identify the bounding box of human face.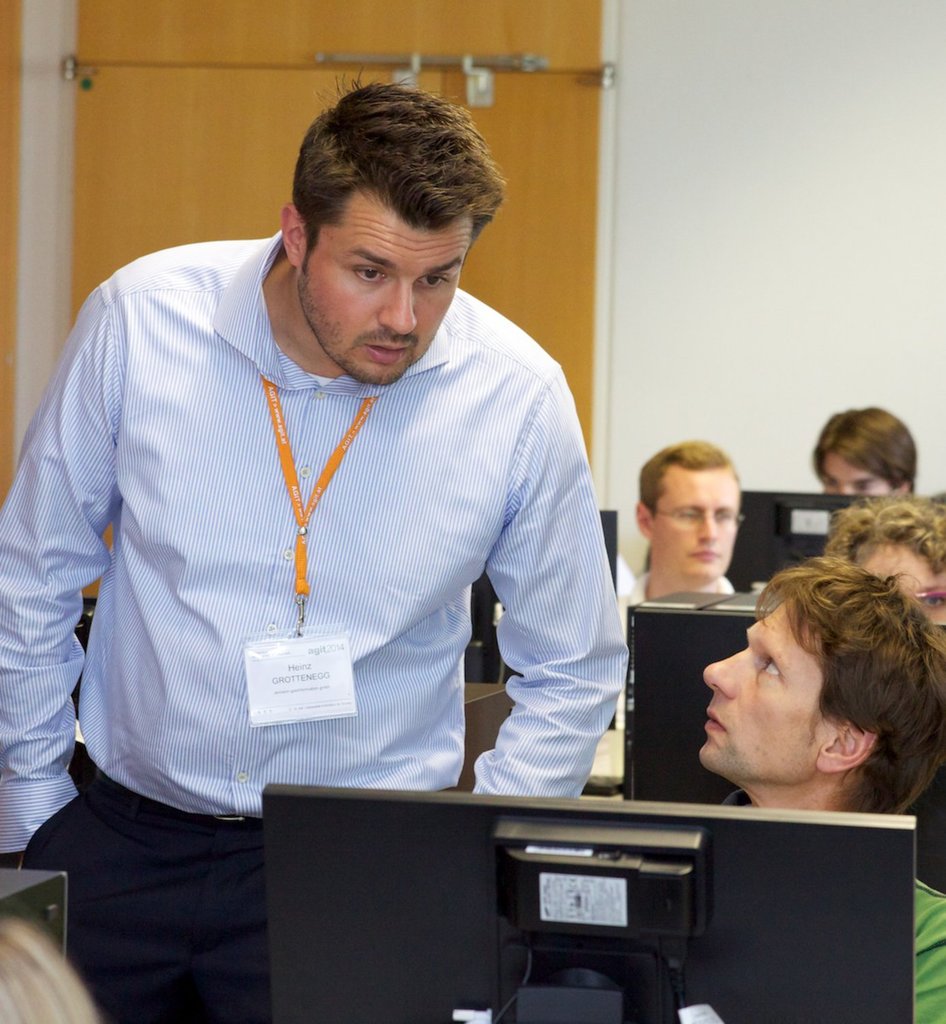
(693, 595, 840, 774).
